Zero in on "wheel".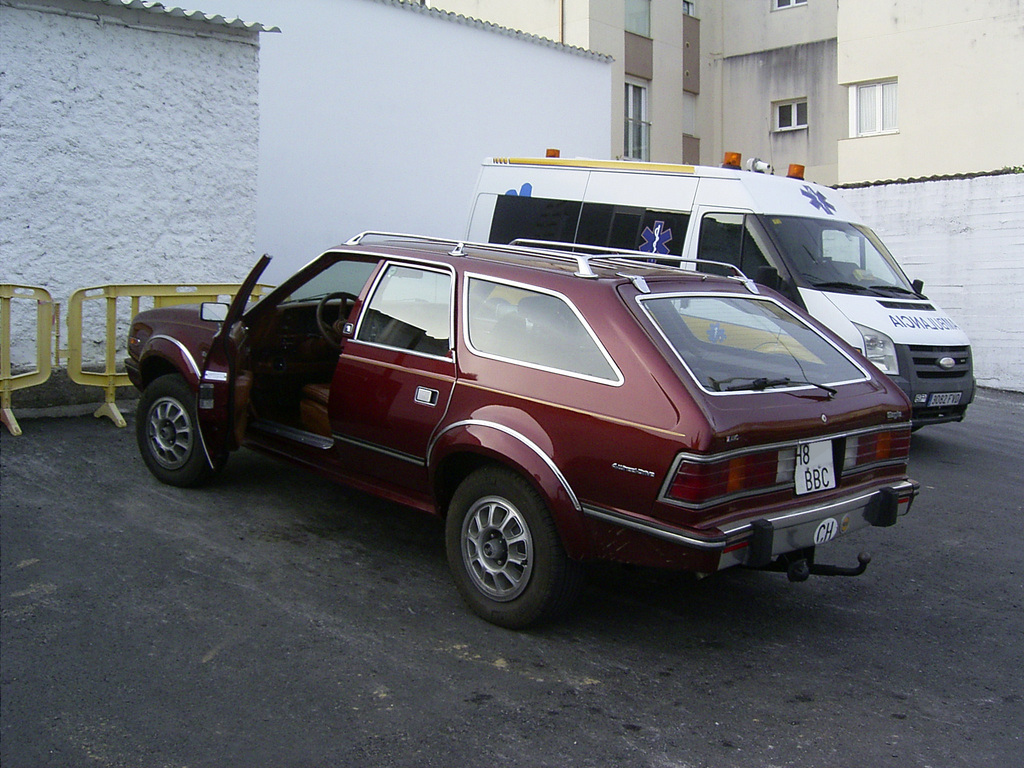
Zeroed in: locate(912, 413, 937, 433).
